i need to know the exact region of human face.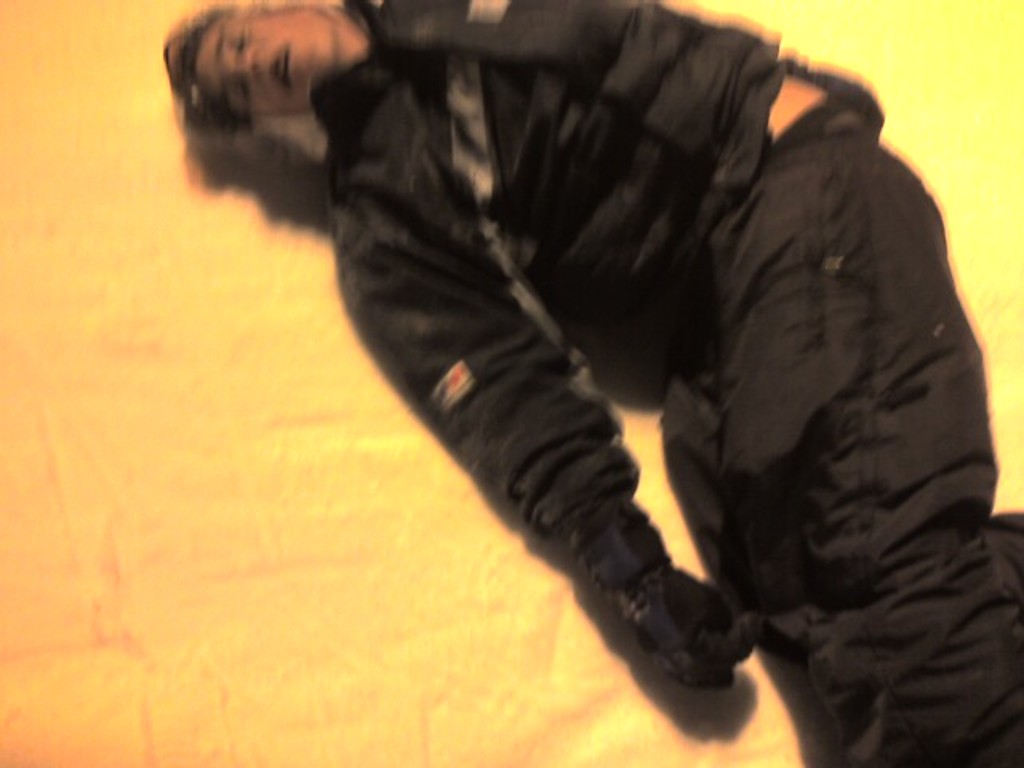
Region: Rect(184, 2, 330, 125).
